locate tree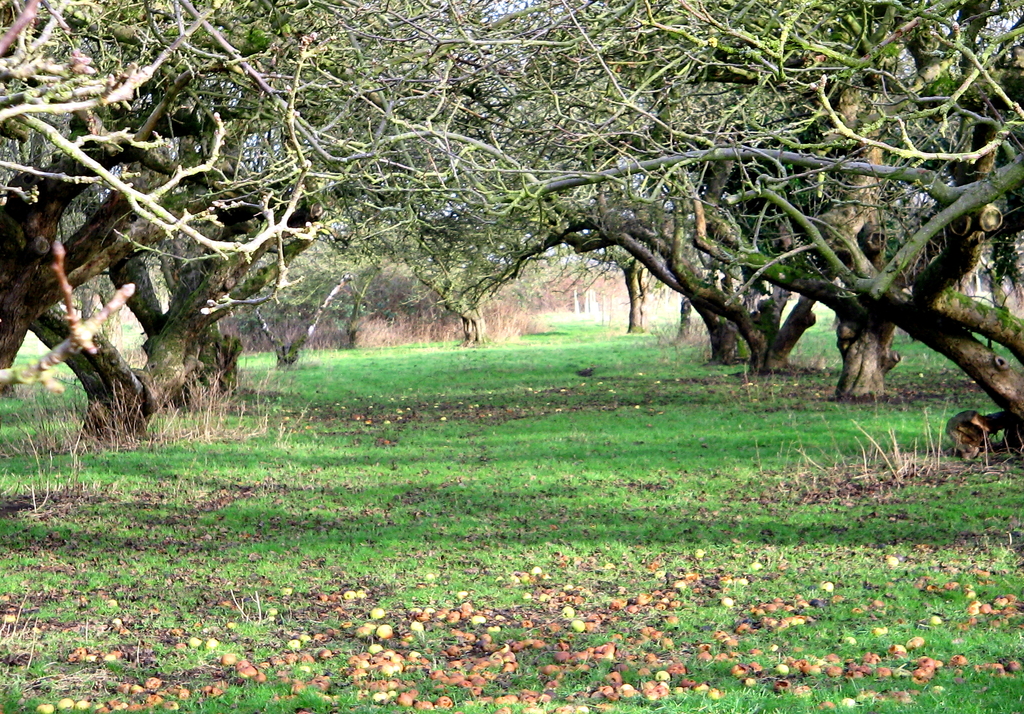
<region>0, 0, 449, 421</region>
